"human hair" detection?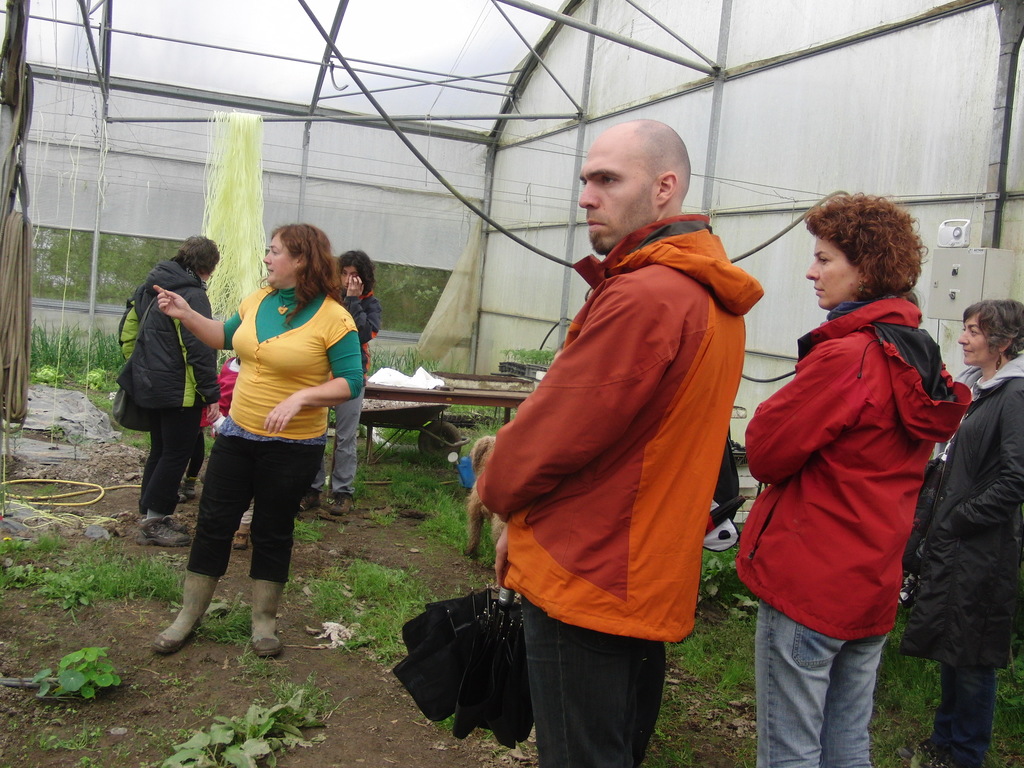
left=964, top=301, right=1023, bottom=366
